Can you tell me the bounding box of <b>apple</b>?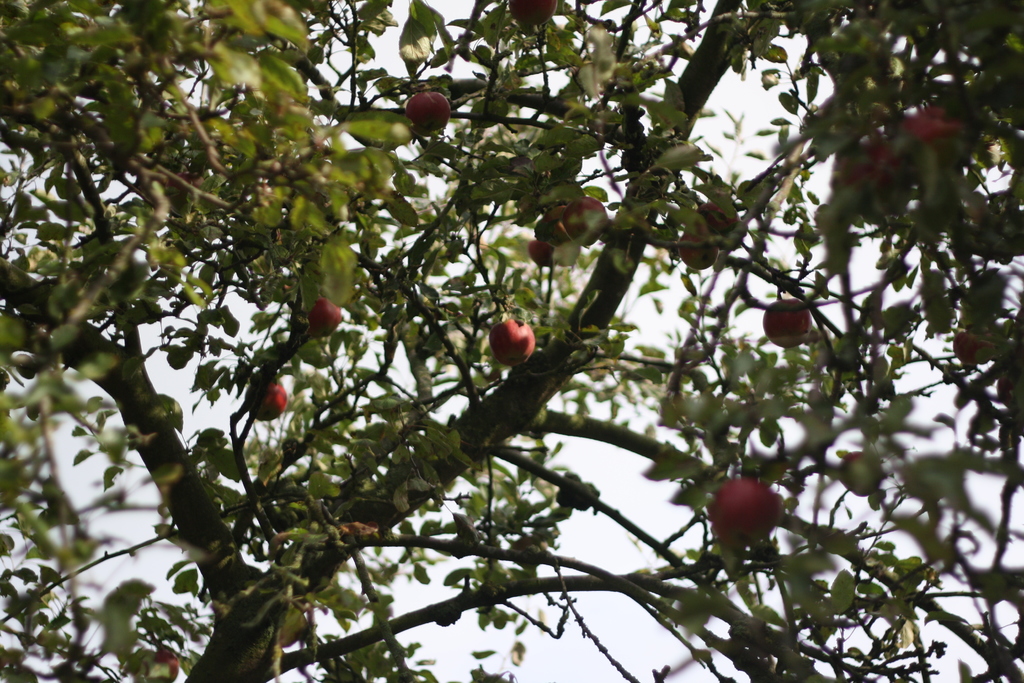
<bbox>903, 106, 968, 149</bbox>.
